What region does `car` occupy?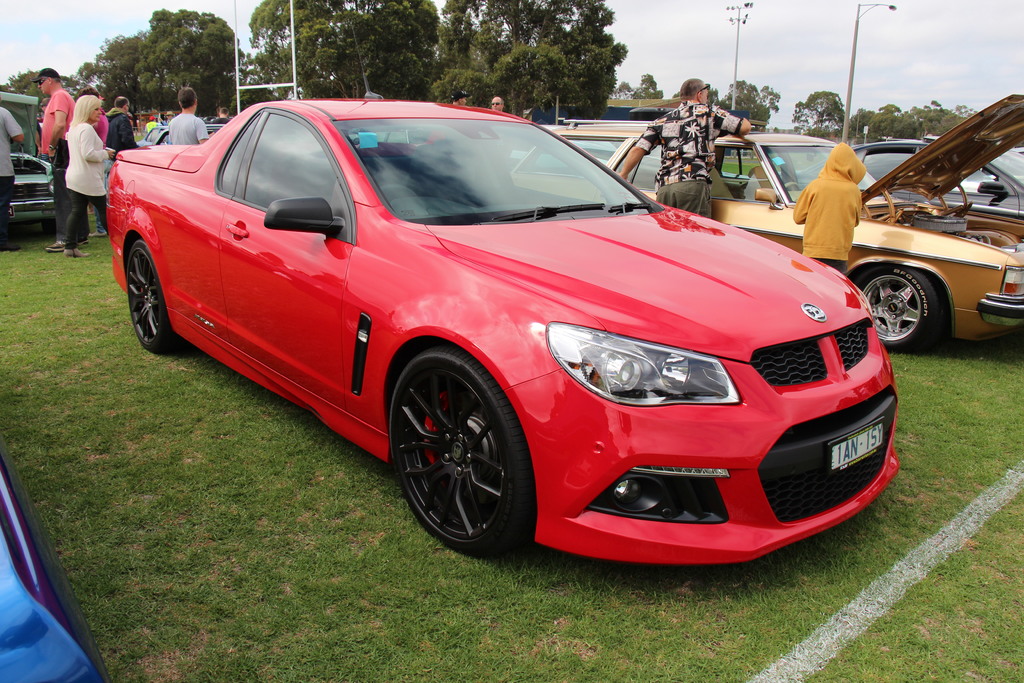
left=0, top=92, right=59, bottom=237.
